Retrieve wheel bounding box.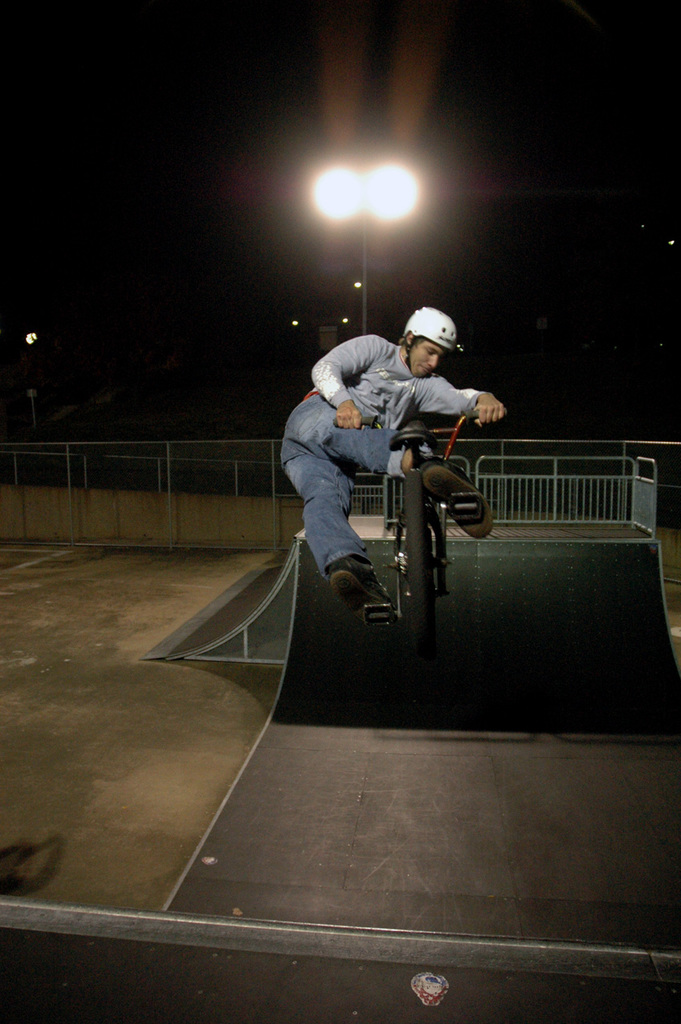
Bounding box: 401/467/447/639.
